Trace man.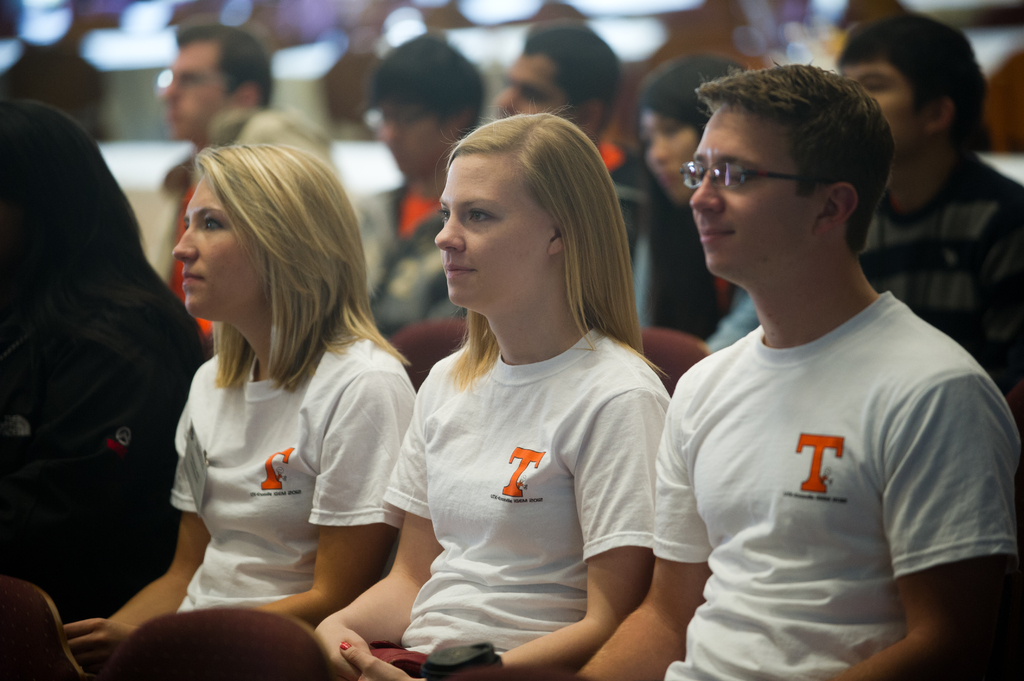
Traced to Rect(389, 23, 666, 330).
